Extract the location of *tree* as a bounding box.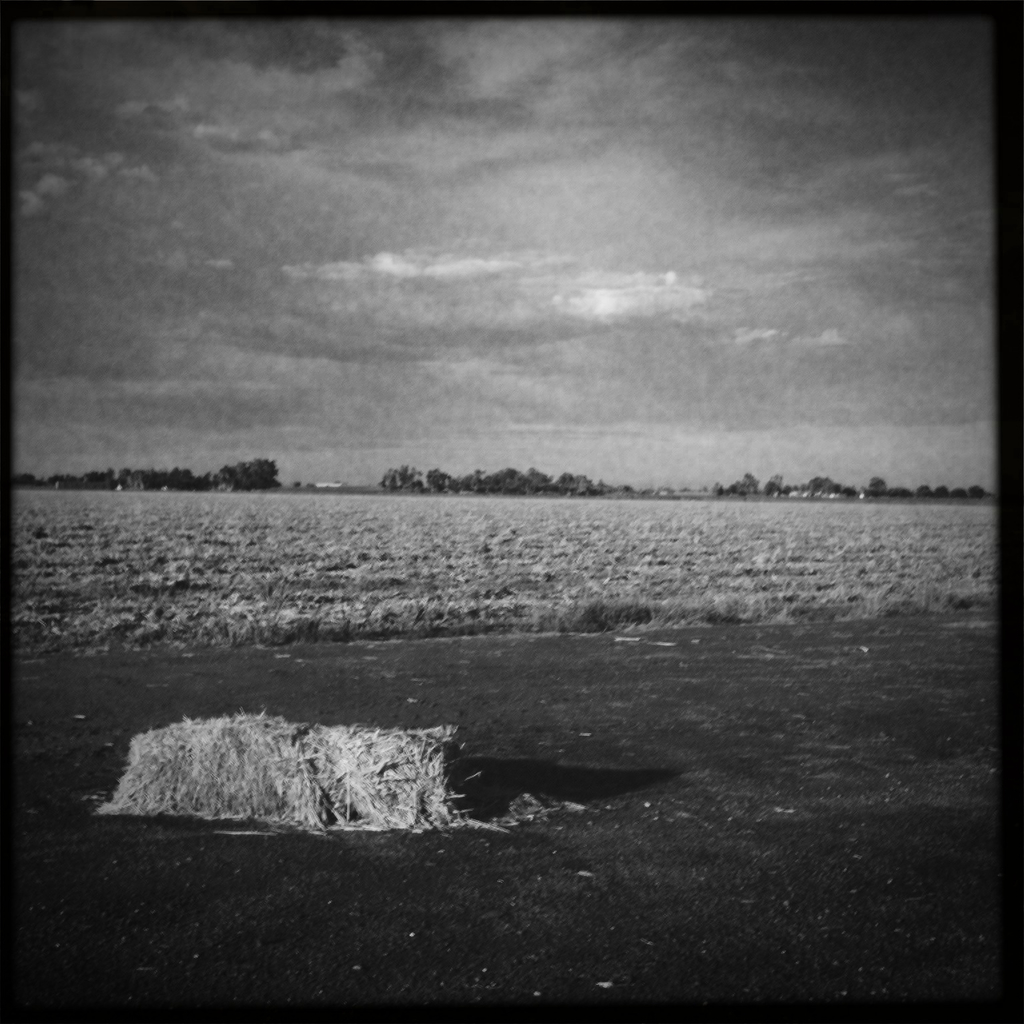
(x1=483, y1=464, x2=527, y2=495).
